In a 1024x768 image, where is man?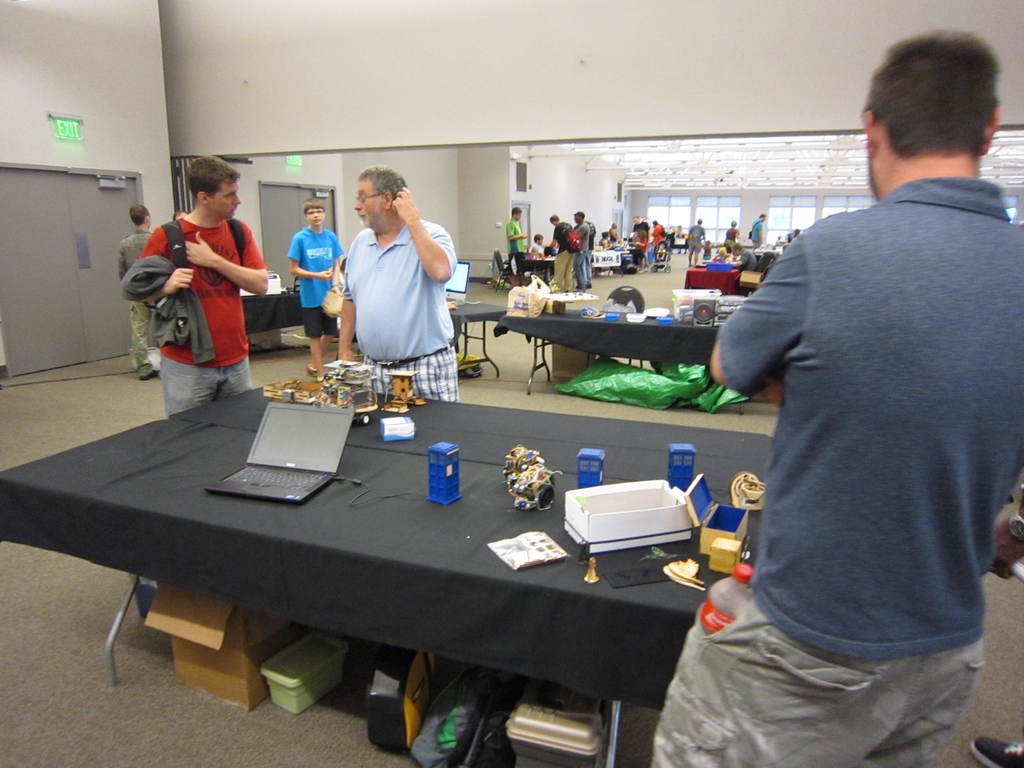
crop(115, 200, 153, 378).
